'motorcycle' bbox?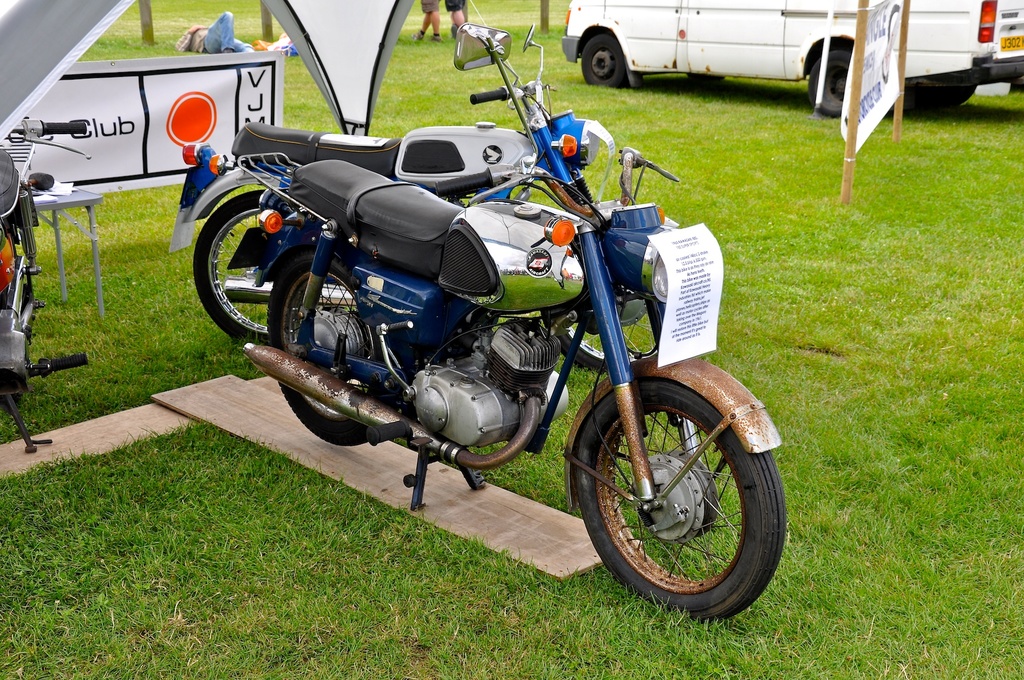
l=165, t=27, r=618, b=351
